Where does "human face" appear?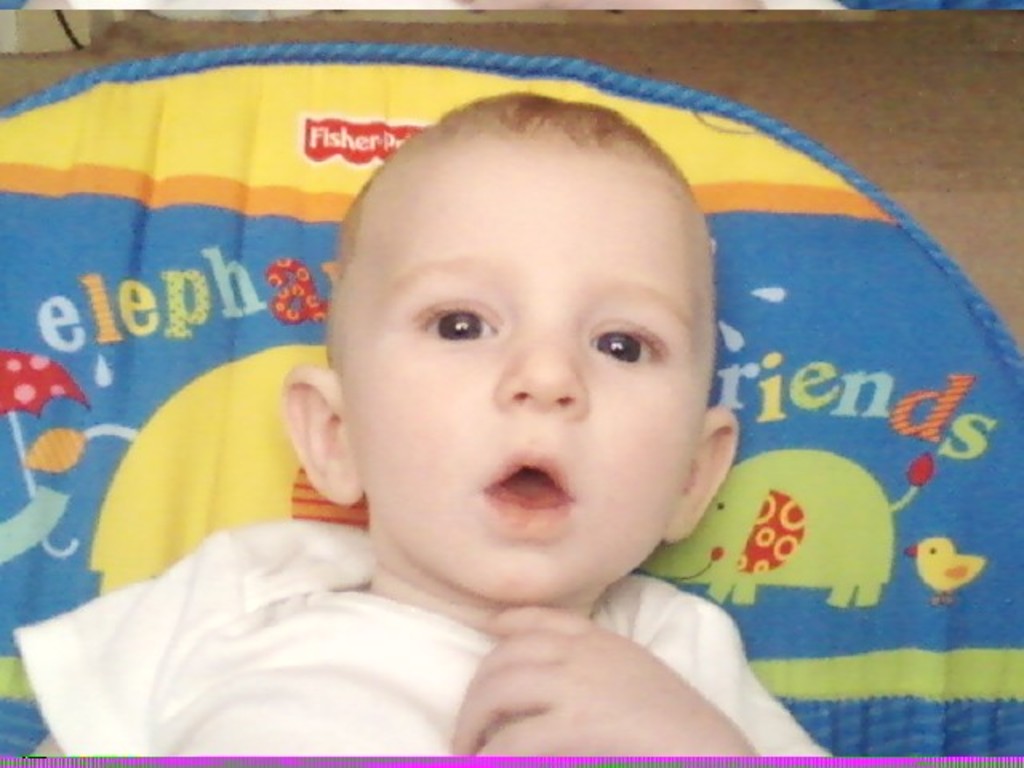
Appears at l=331, t=141, r=701, b=611.
